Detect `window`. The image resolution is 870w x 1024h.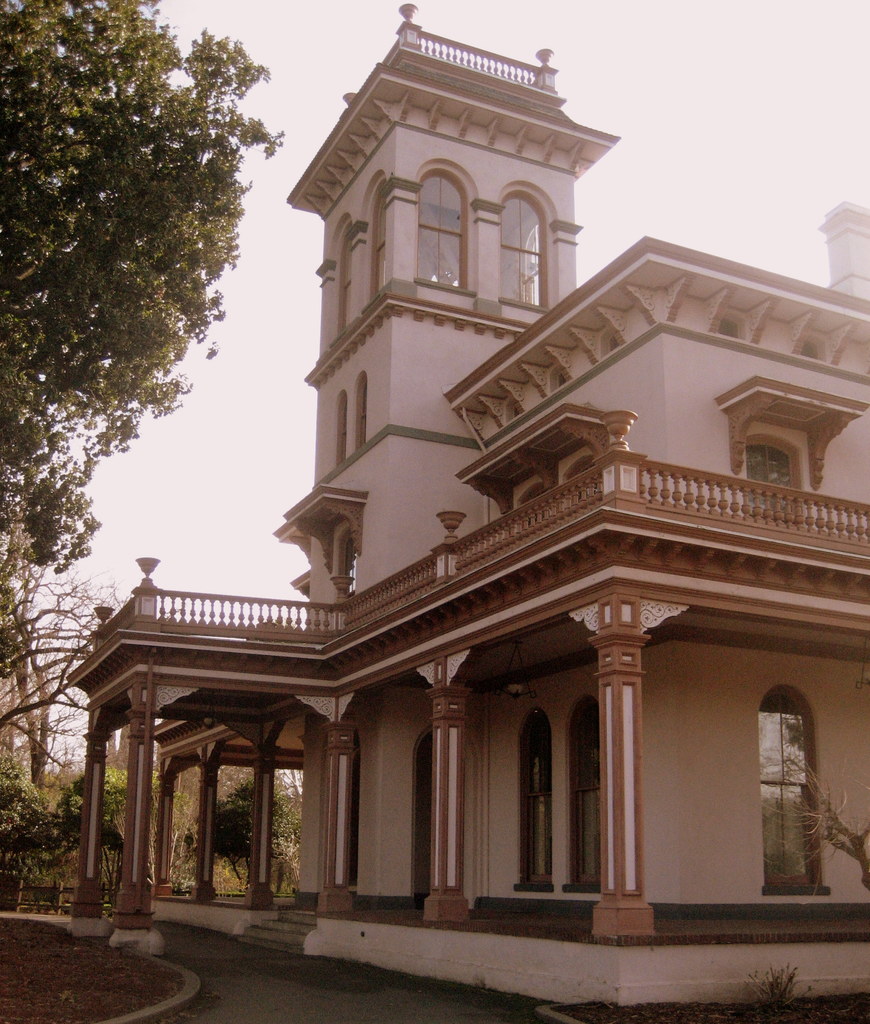
box(501, 193, 555, 312).
